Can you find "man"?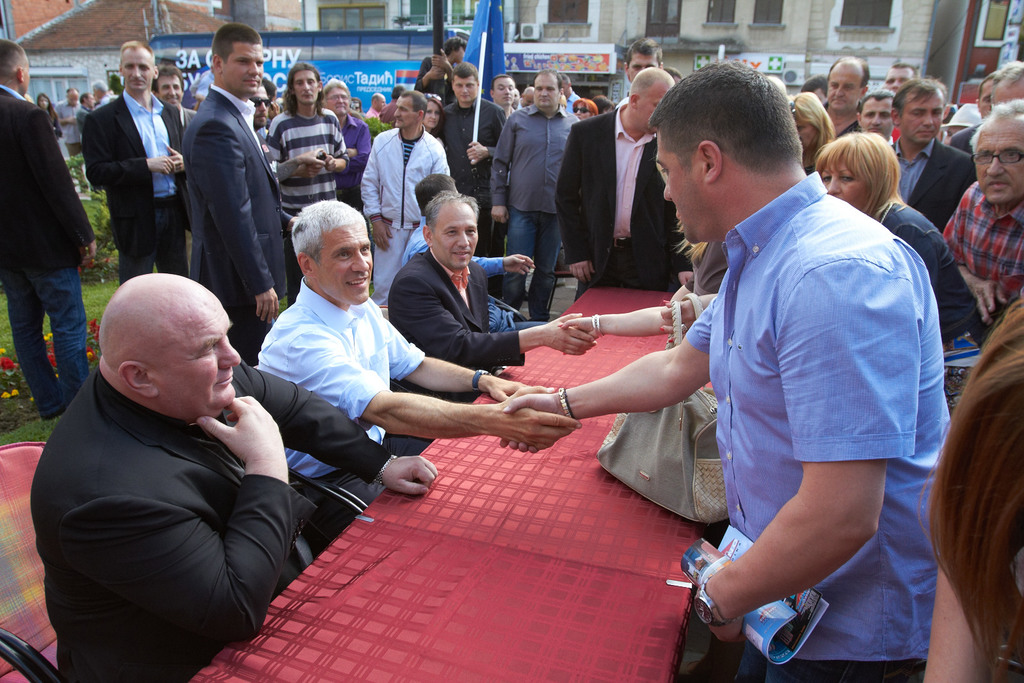
Yes, bounding box: (x1=819, y1=58, x2=872, y2=161).
